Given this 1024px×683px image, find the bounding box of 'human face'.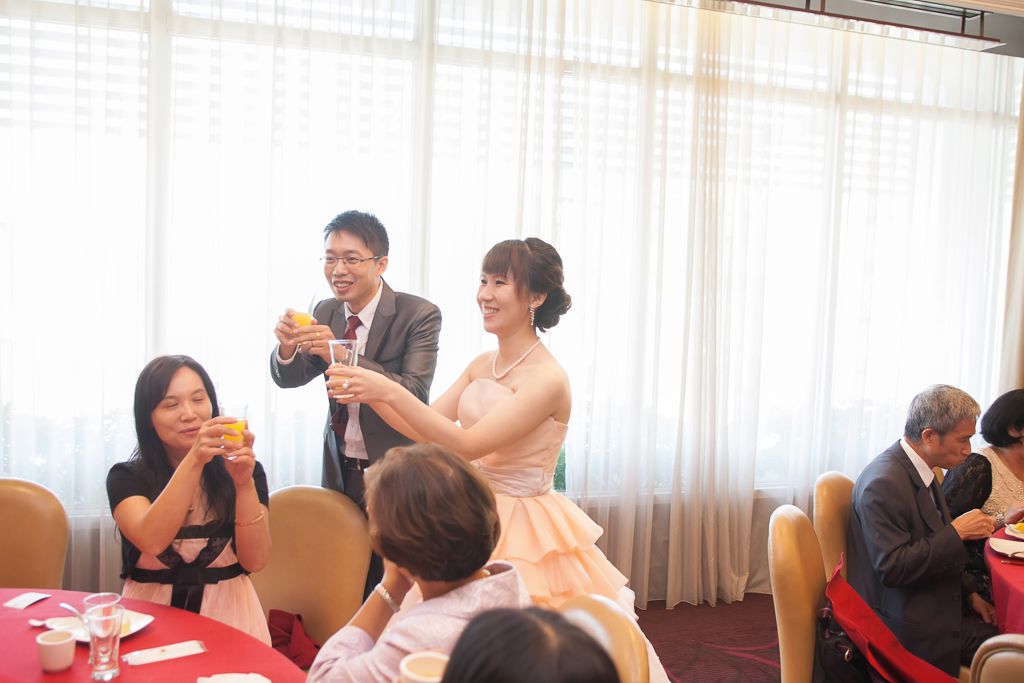
bbox=[936, 419, 977, 470].
